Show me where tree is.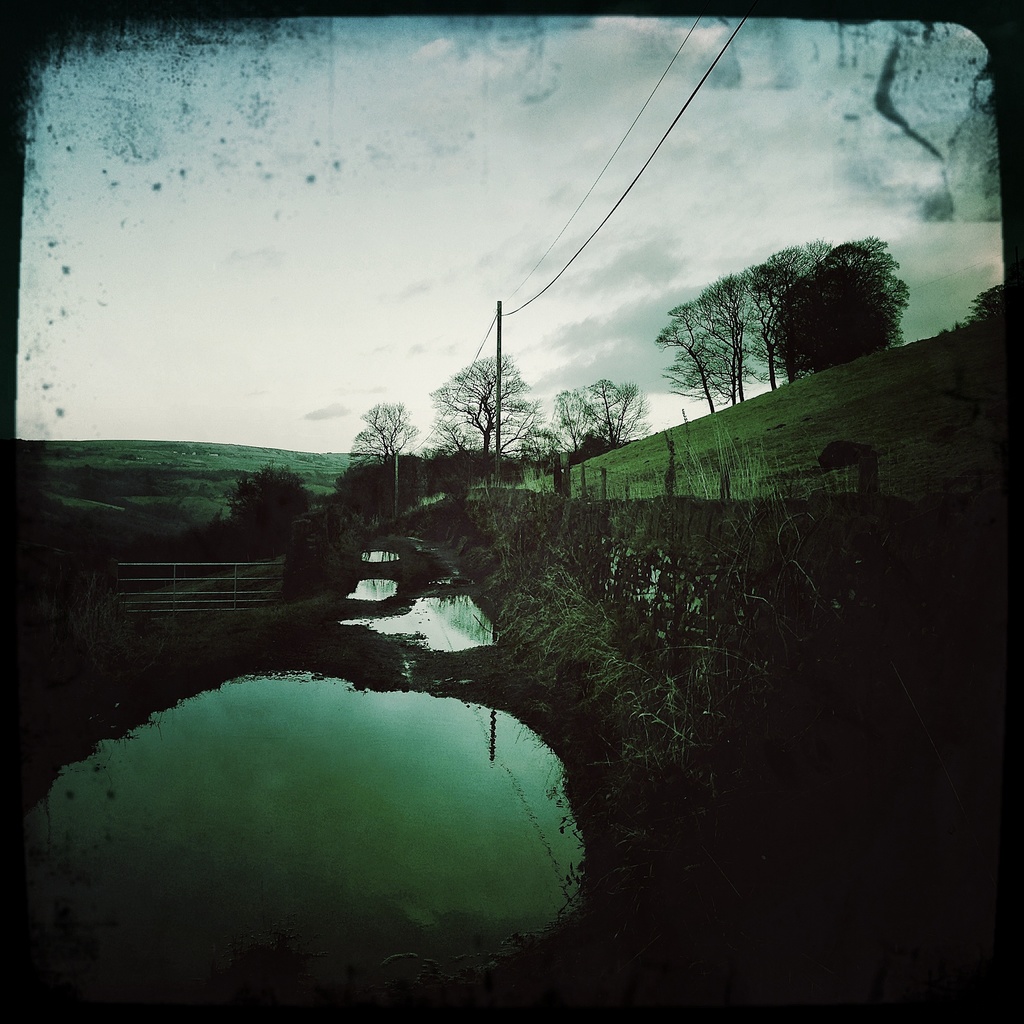
tree is at 972, 281, 1011, 323.
